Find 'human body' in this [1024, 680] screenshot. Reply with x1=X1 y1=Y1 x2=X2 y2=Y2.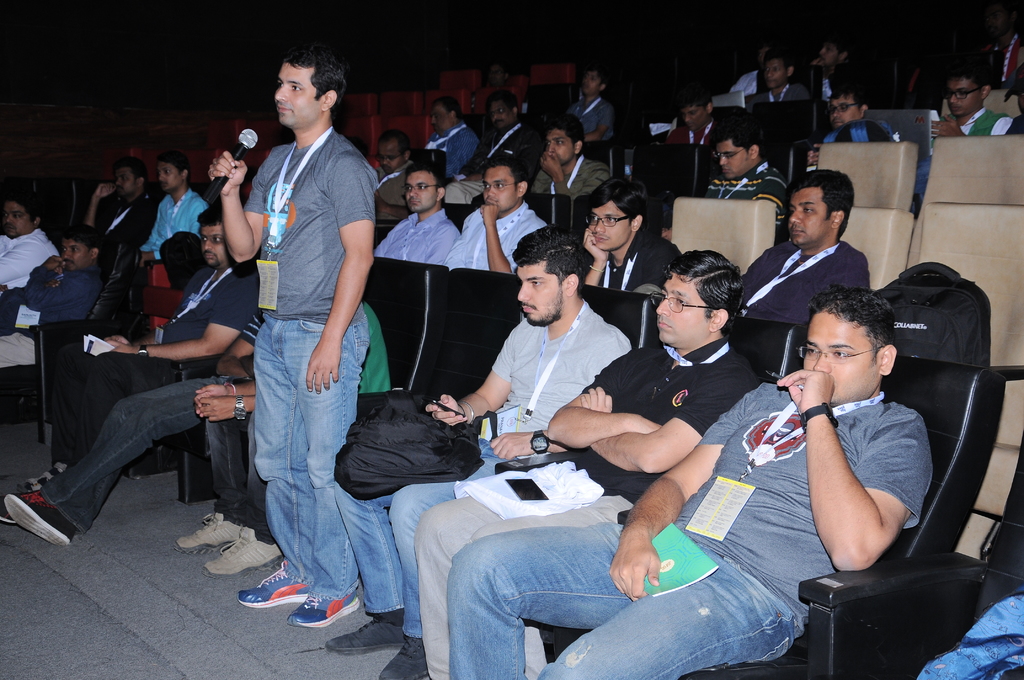
x1=0 y1=304 x2=265 y2=546.
